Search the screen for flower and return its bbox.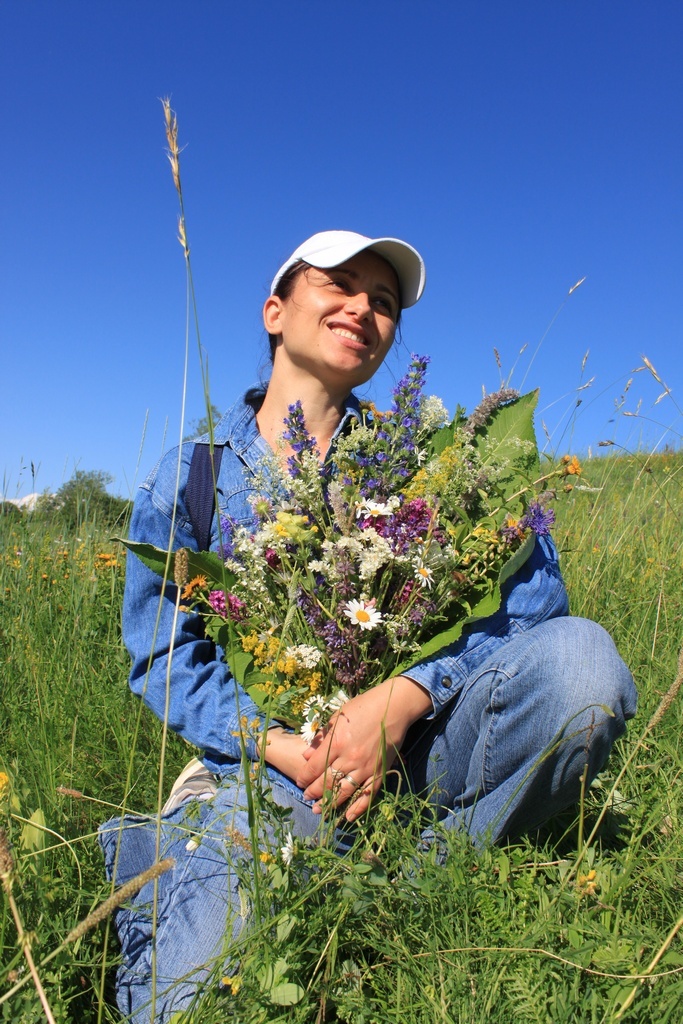
Found: (left=279, top=830, right=302, bottom=868).
